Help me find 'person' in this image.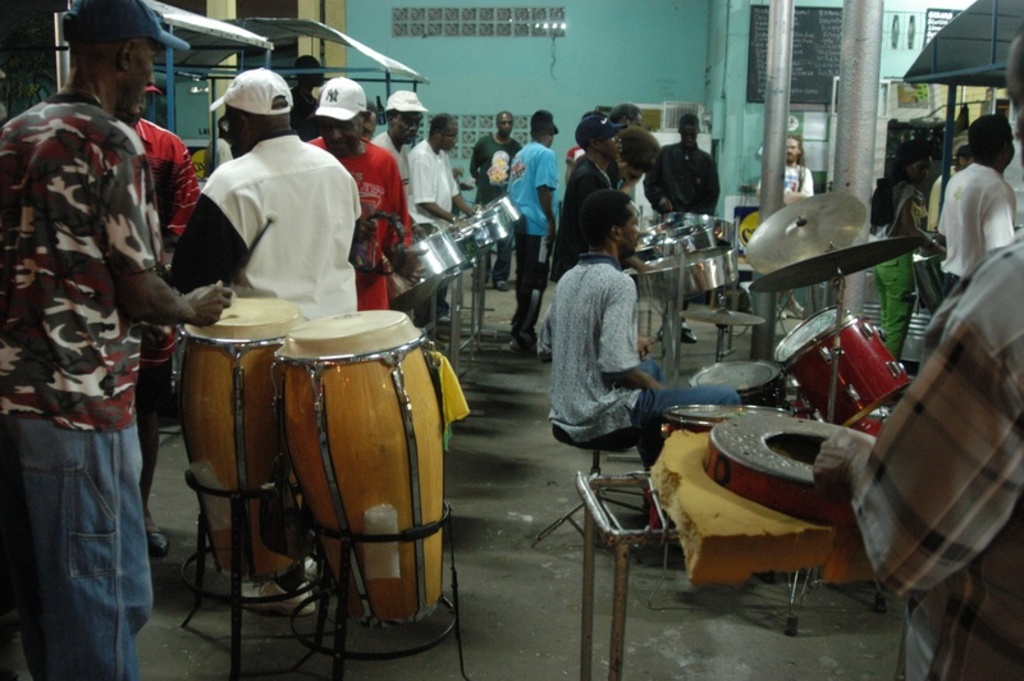
Found it: select_region(180, 74, 361, 323).
